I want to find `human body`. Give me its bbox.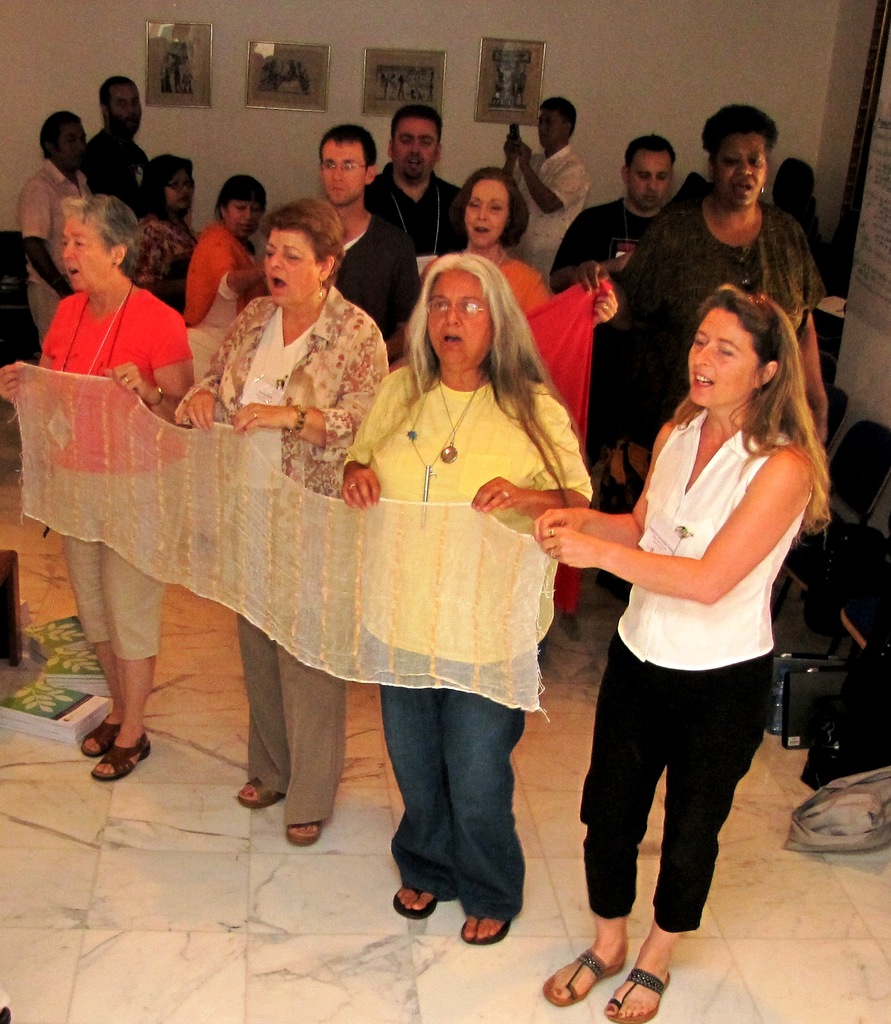
bbox(12, 155, 87, 358).
